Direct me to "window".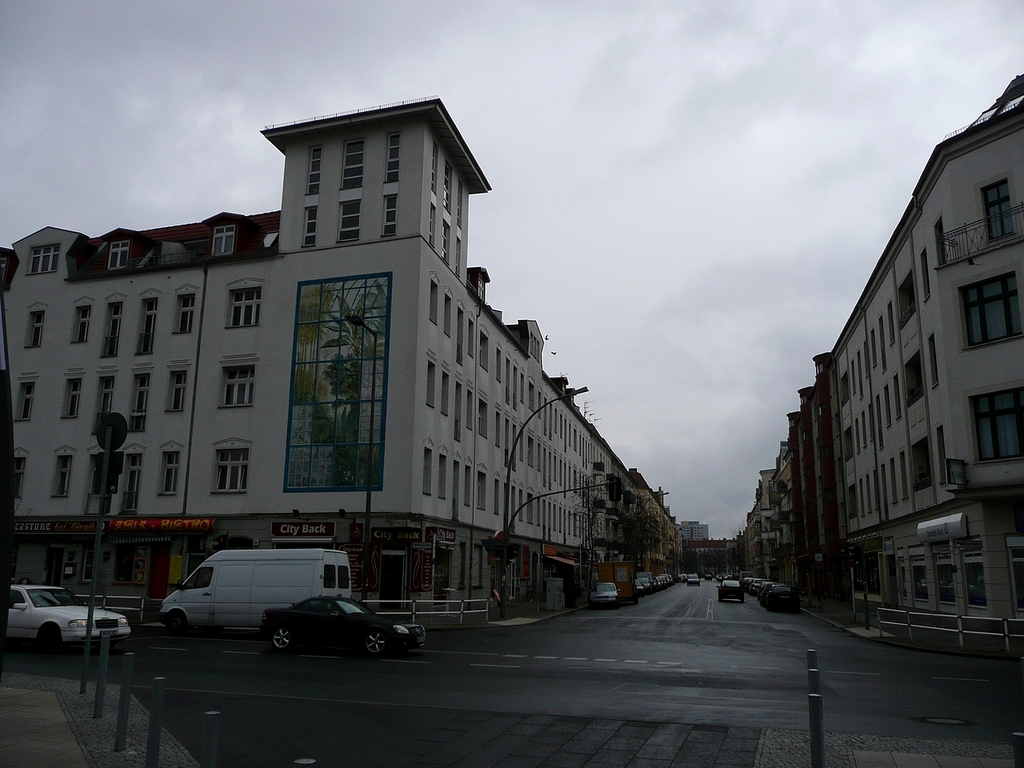
Direction: [265,258,390,514].
